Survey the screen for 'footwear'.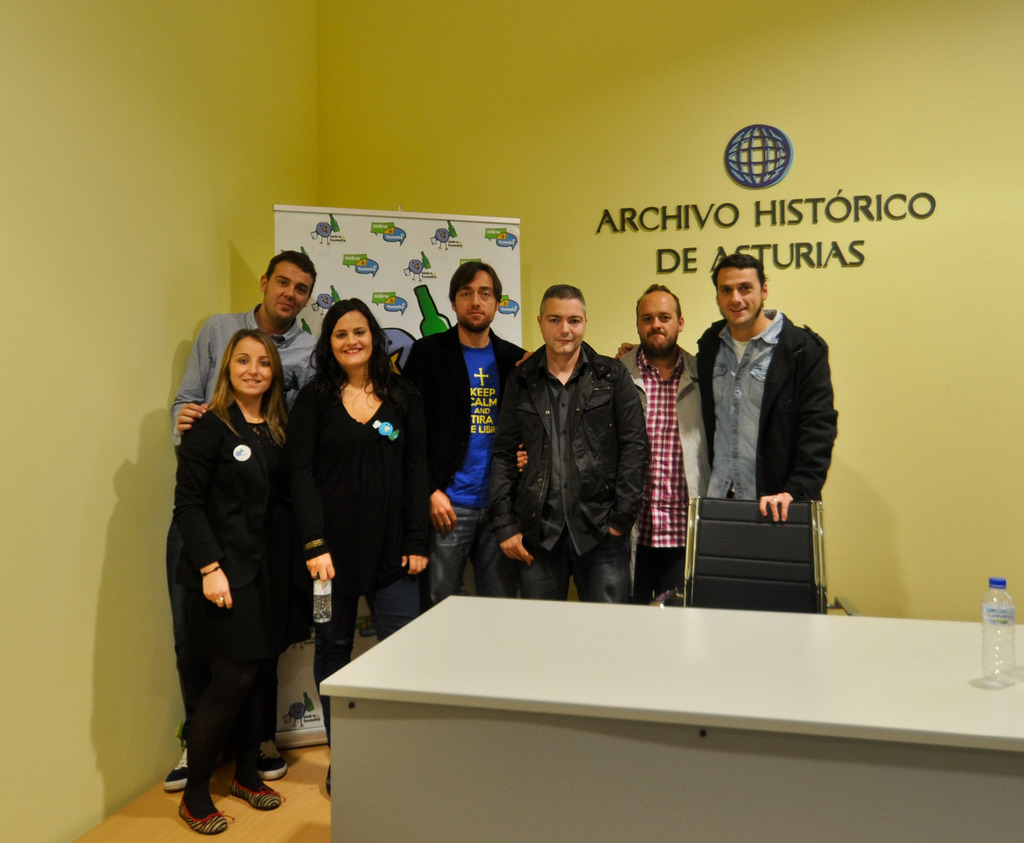
Survey found: detection(234, 778, 282, 814).
